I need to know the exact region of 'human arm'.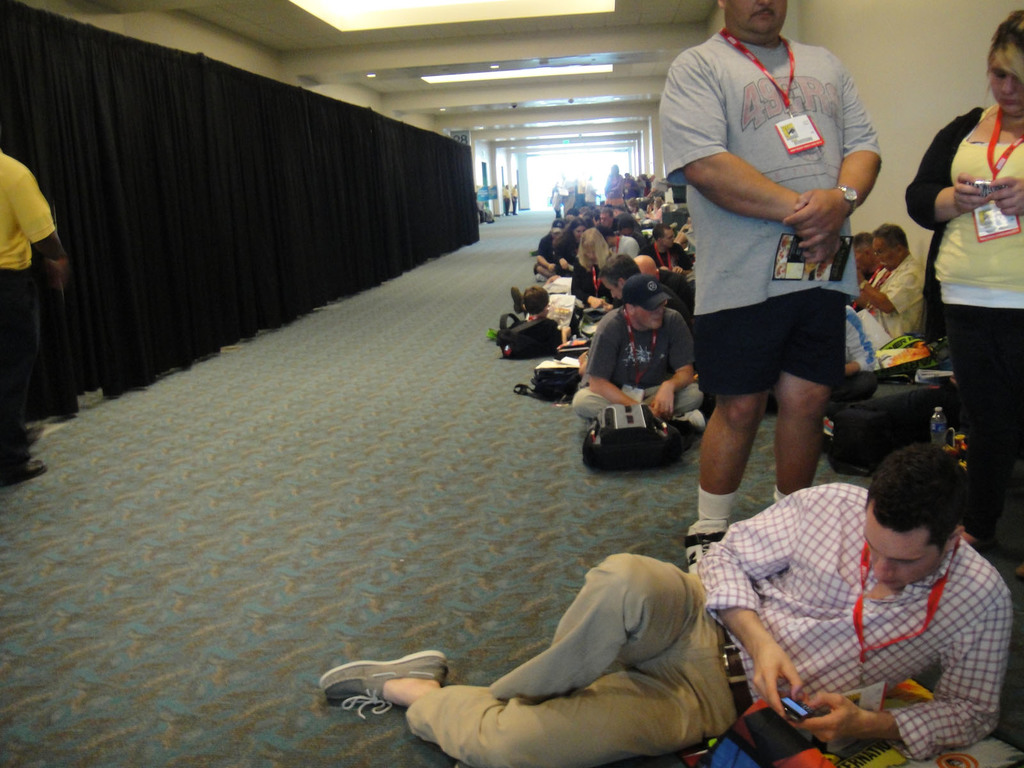
Region: box(907, 104, 990, 234).
